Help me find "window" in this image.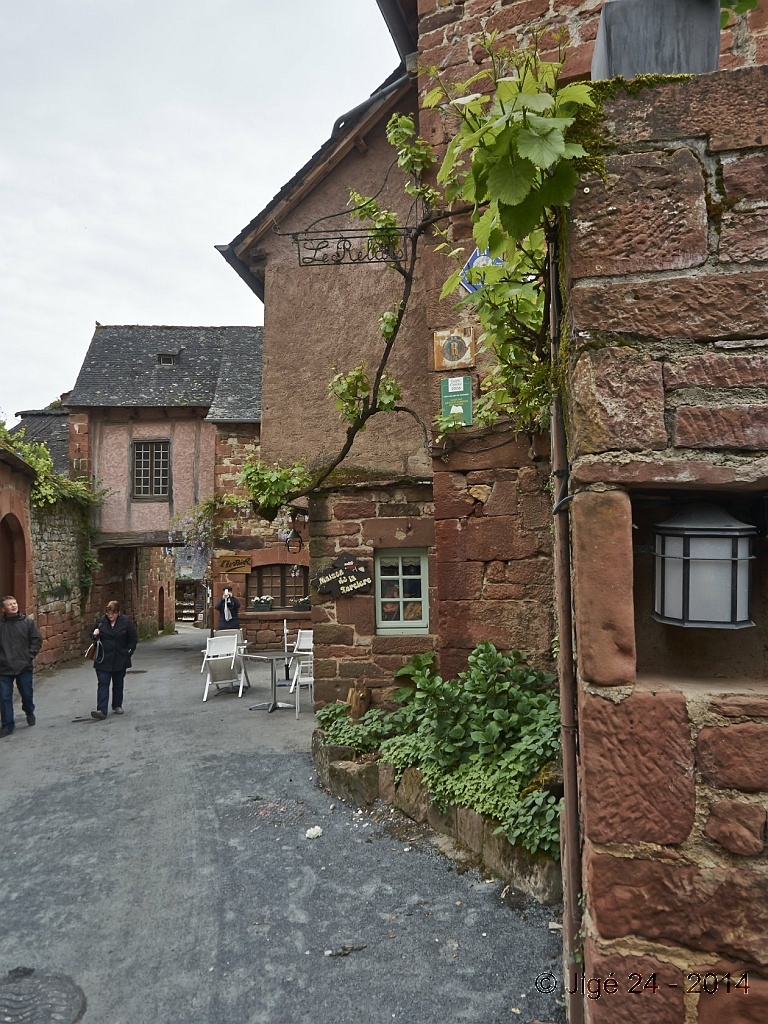
Found it: box=[362, 540, 438, 643].
